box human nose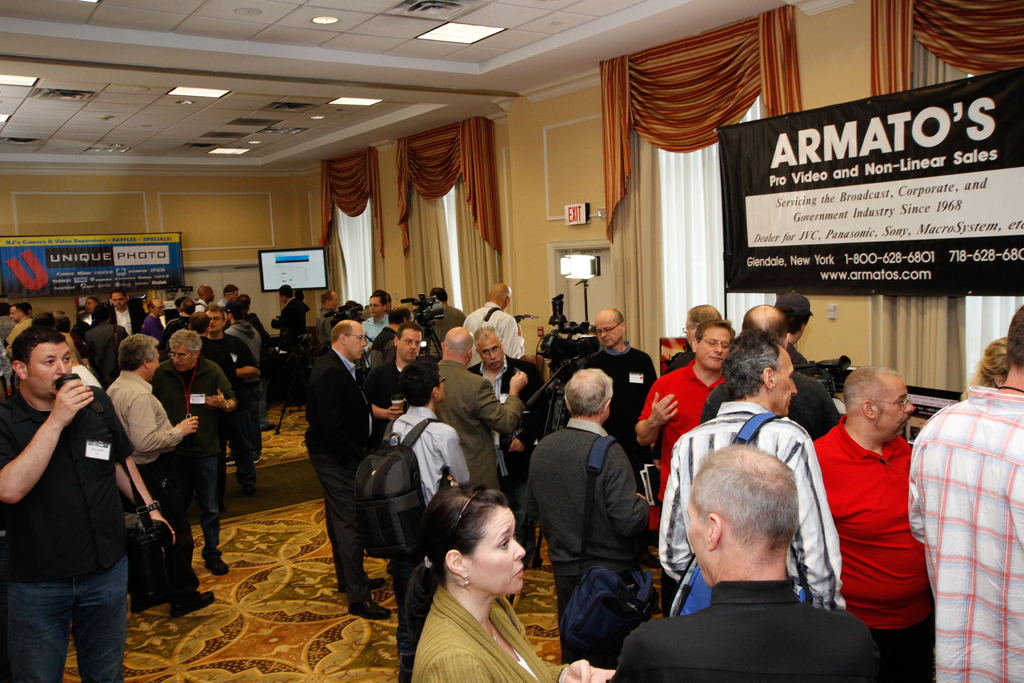
rect(601, 331, 605, 341)
